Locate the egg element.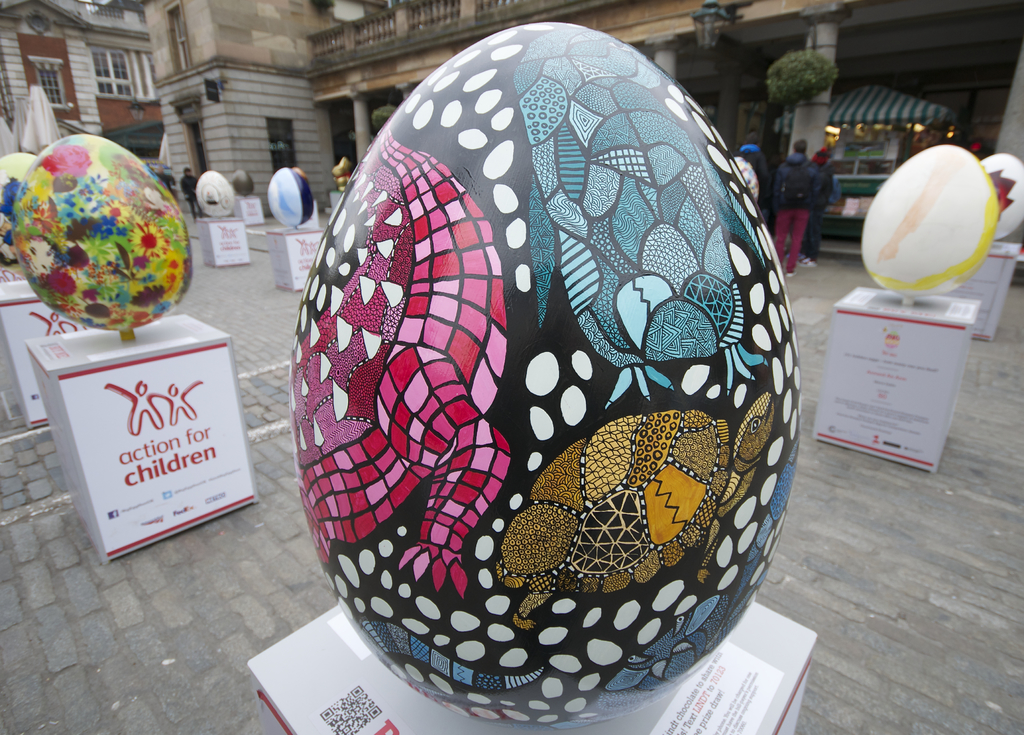
Element bbox: locate(9, 134, 189, 332).
